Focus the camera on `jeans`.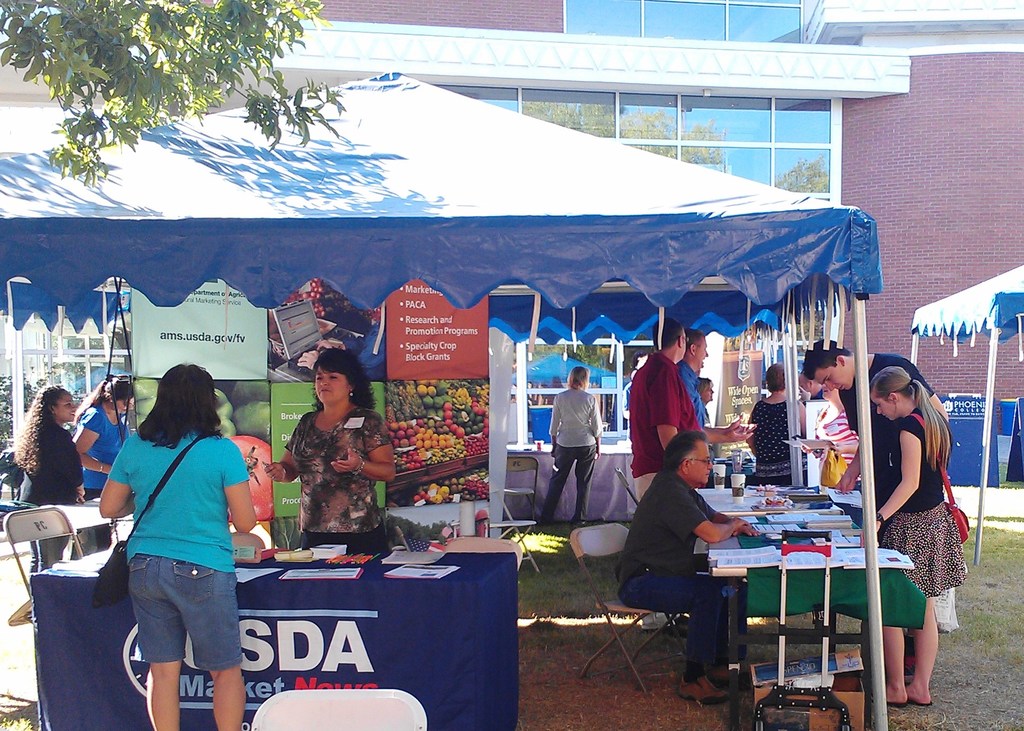
Focus region: crop(72, 529, 102, 555).
